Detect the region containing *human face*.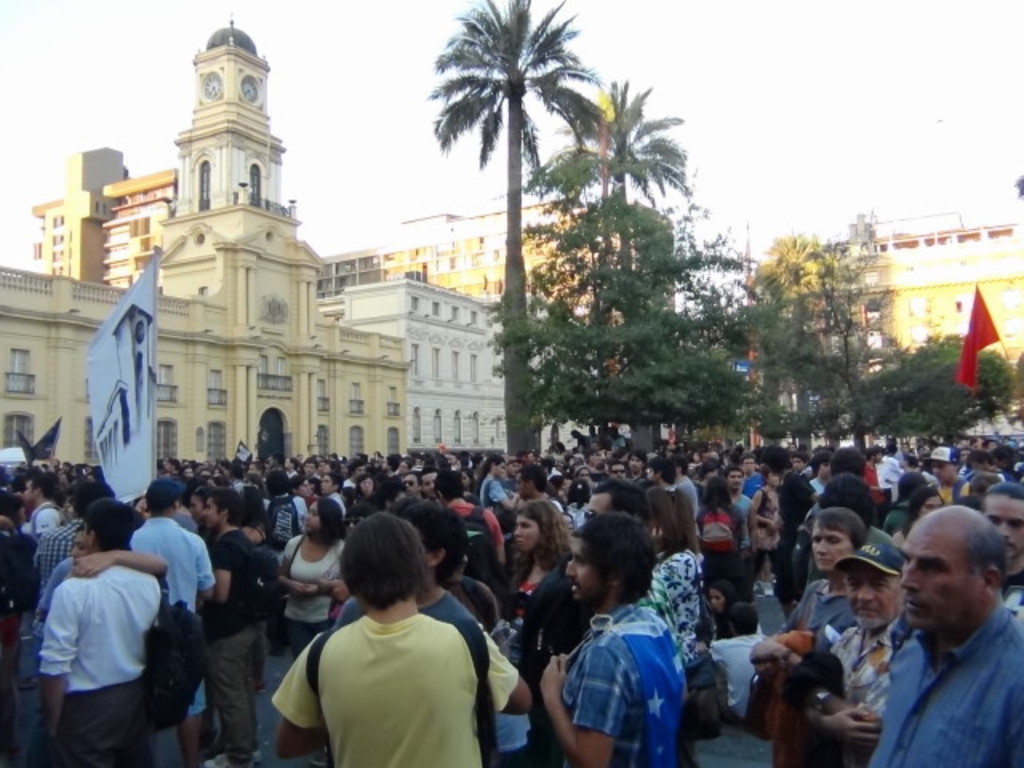
<box>69,533,94,568</box>.
